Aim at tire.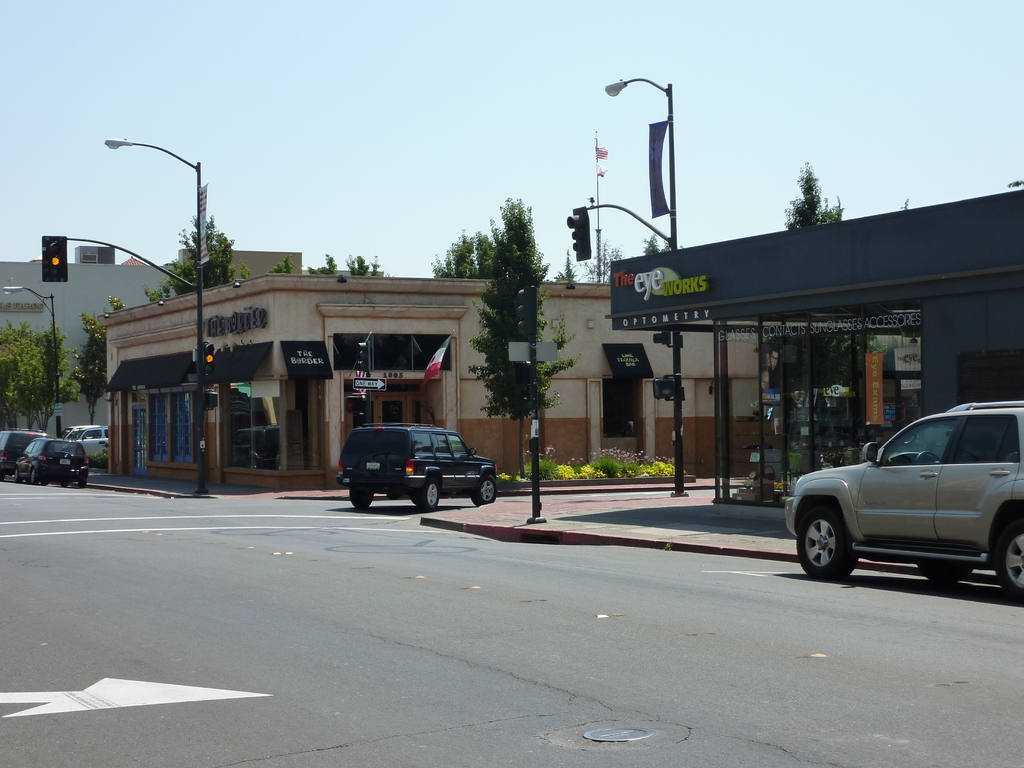
Aimed at BBox(419, 481, 444, 511).
